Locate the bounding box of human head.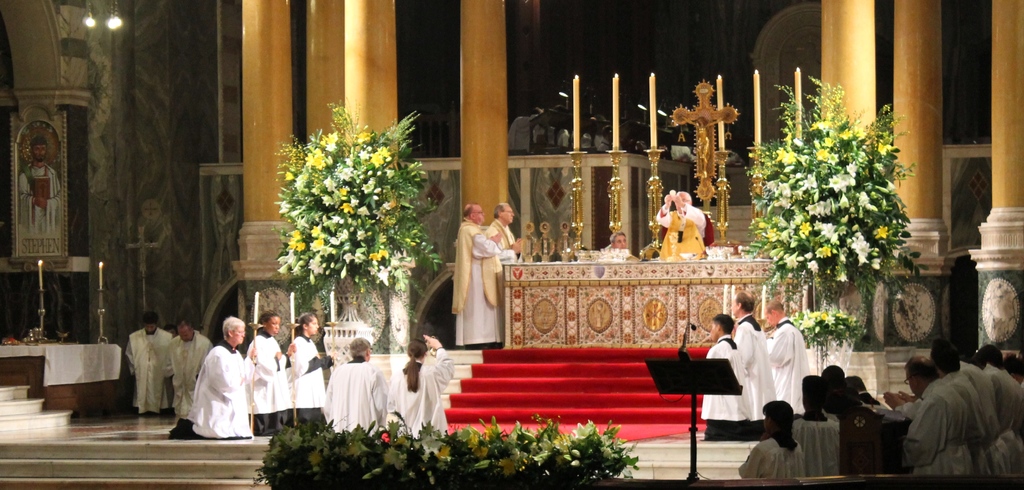
Bounding box: Rect(761, 297, 787, 326).
